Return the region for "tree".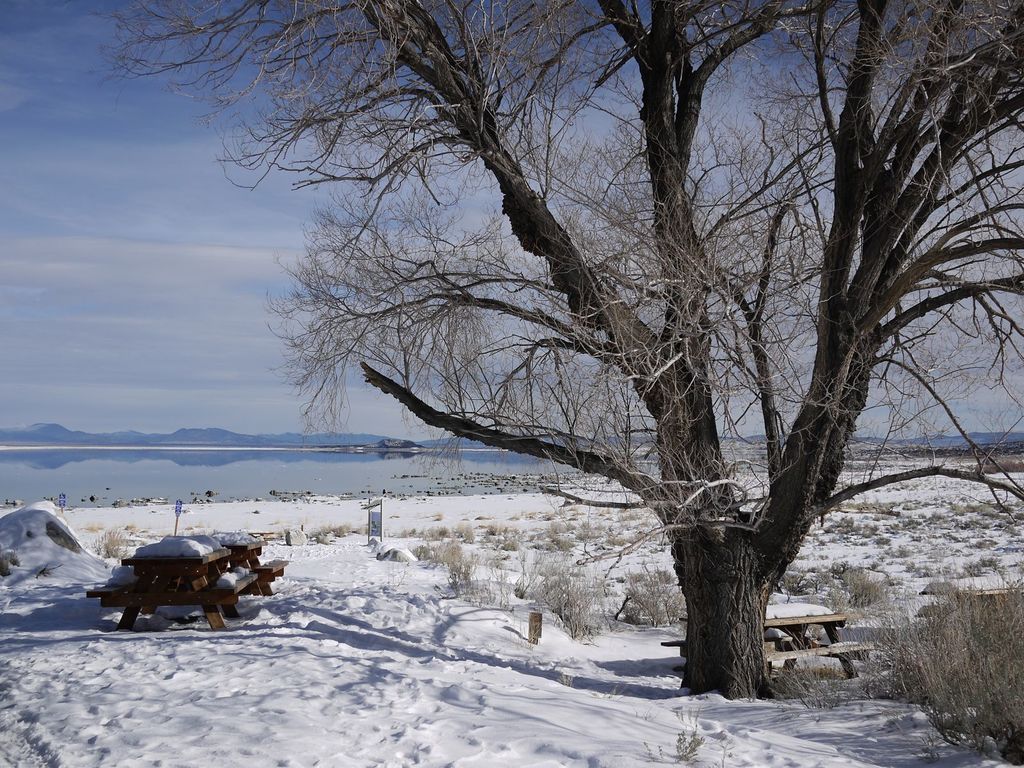
{"x1": 42, "y1": 0, "x2": 1023, "y2": 701}.
